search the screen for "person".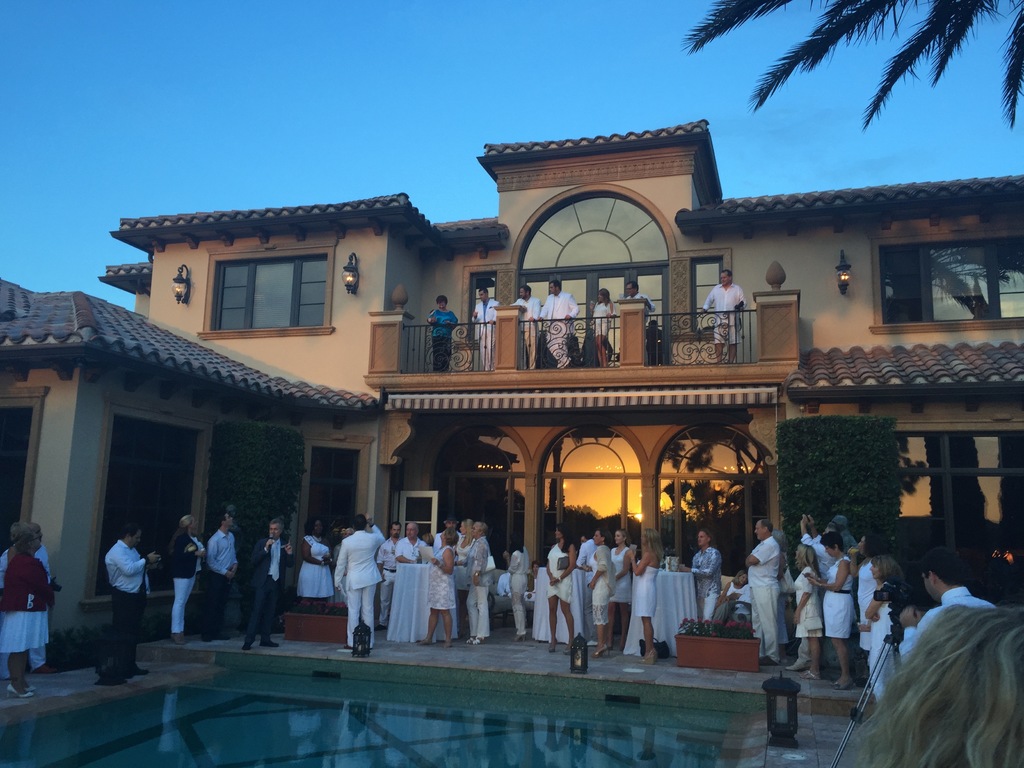
Found at [540,516,580,650].
